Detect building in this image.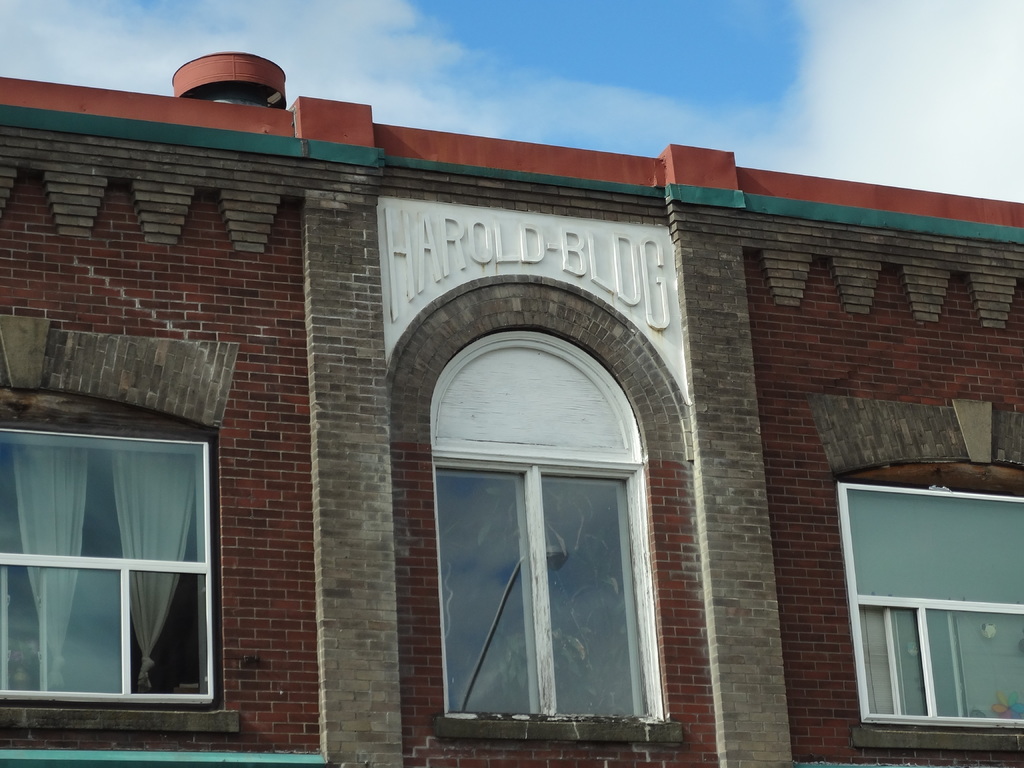
Detection: <box>0,52,1023,767</box>.
